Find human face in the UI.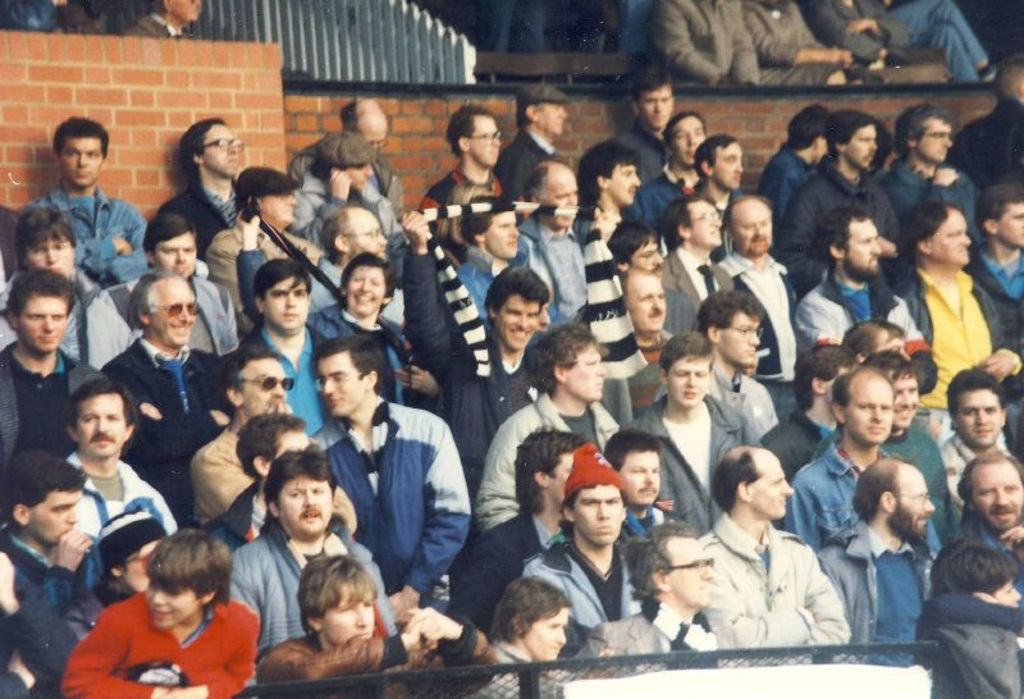
UI element at locate(673, 531, 724, 607).
